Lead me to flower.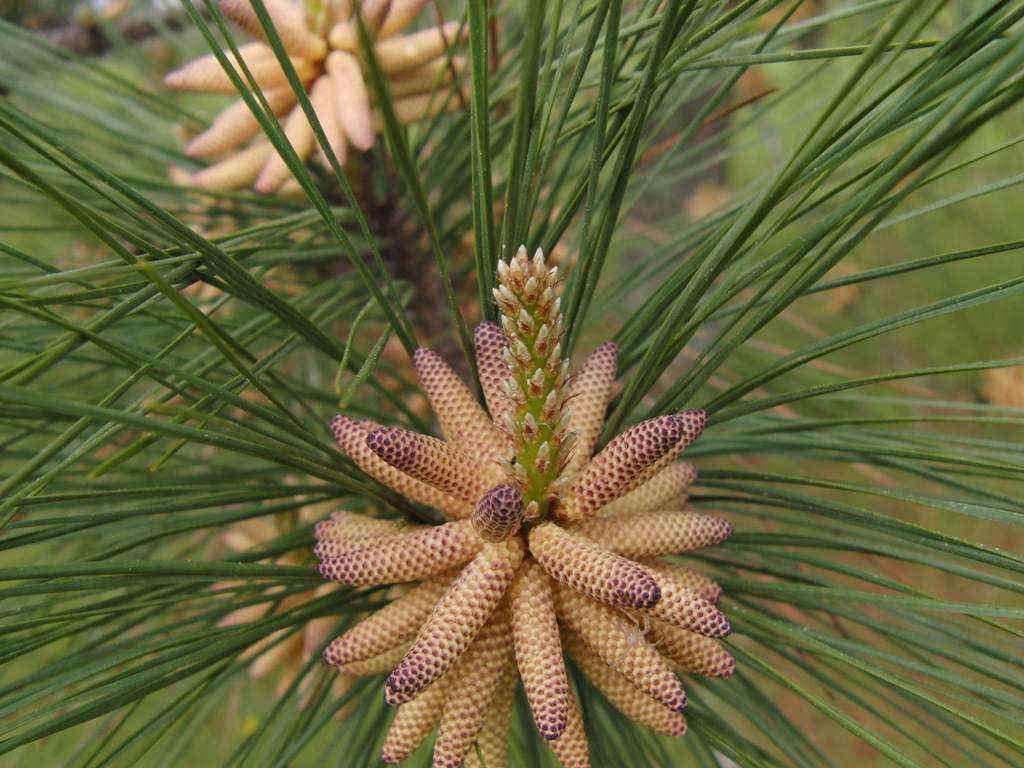
Lead to [left=207, top=476, right=415, bottom=719].
